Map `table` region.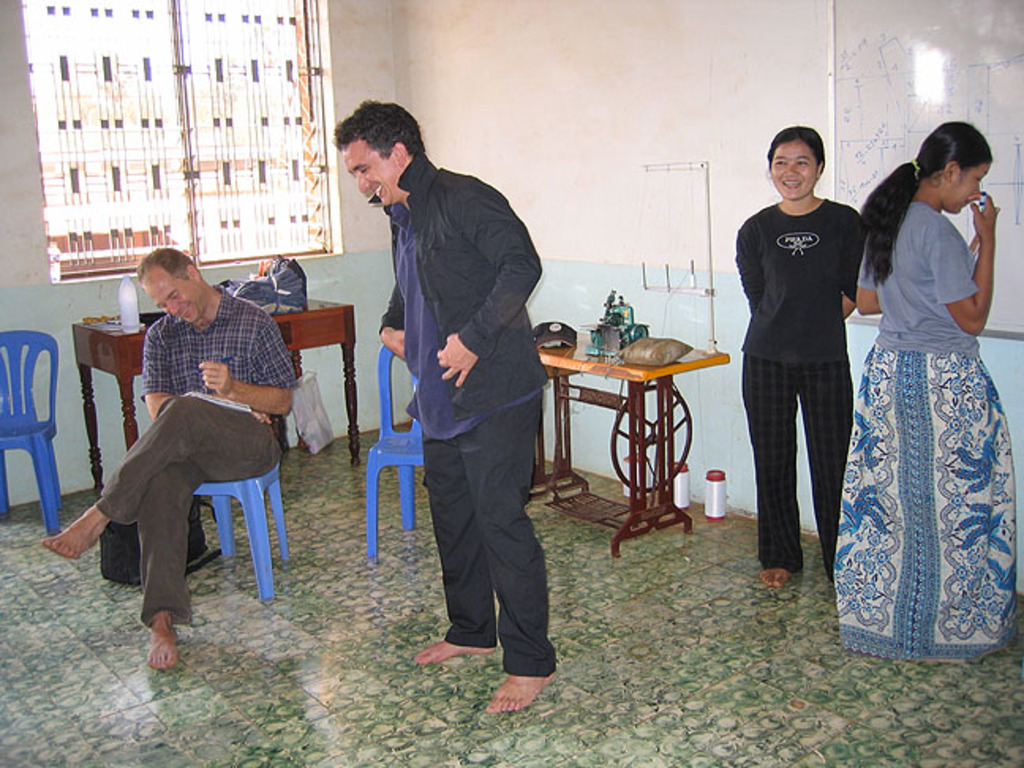
Mapped to box(545, 341, 725, 566).
